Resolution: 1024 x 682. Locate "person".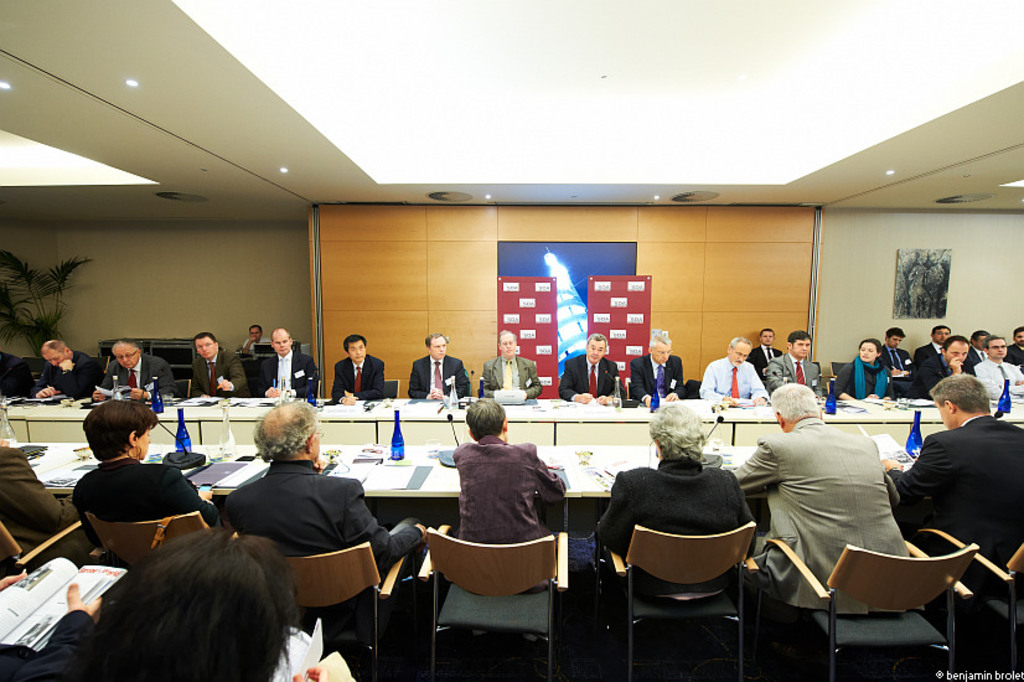
x1=68, y1=399, x2=223, y2=531.
